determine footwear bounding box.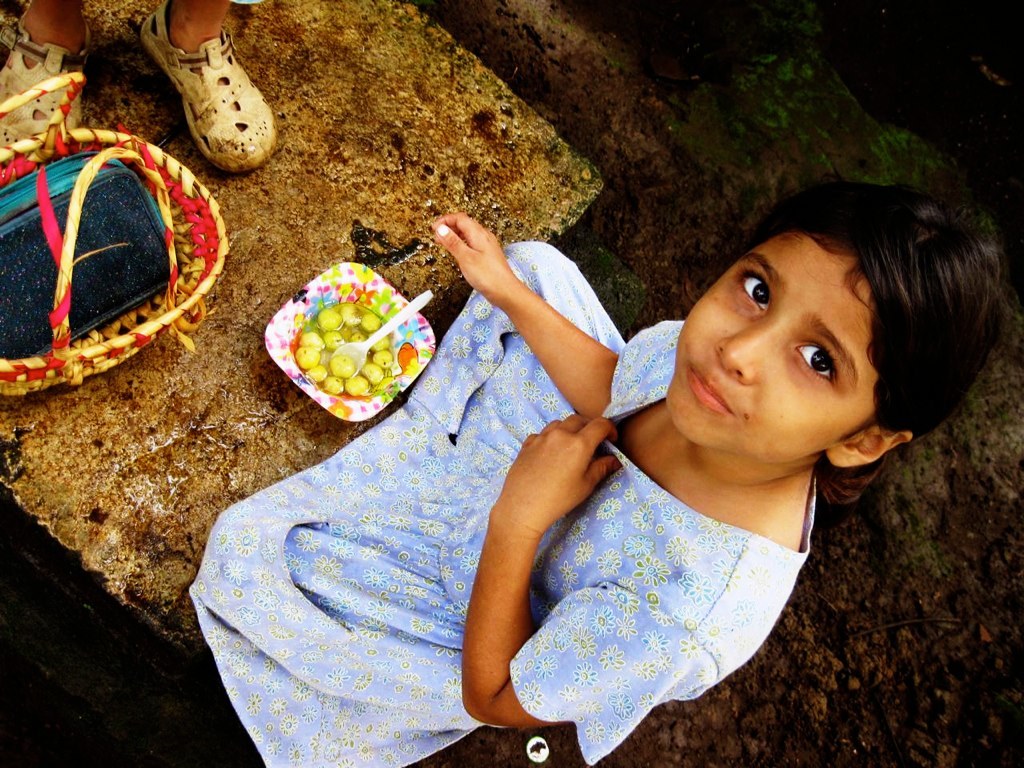
Determined: (0, 8, 94, 164).
